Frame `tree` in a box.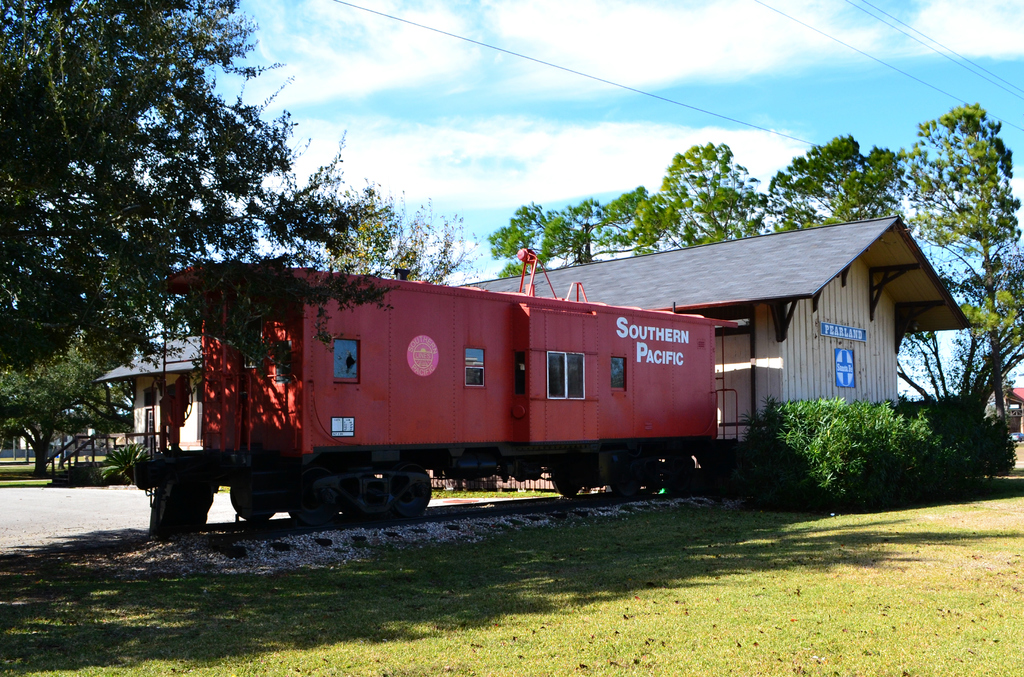
crop(25, 37, 378, 395).
